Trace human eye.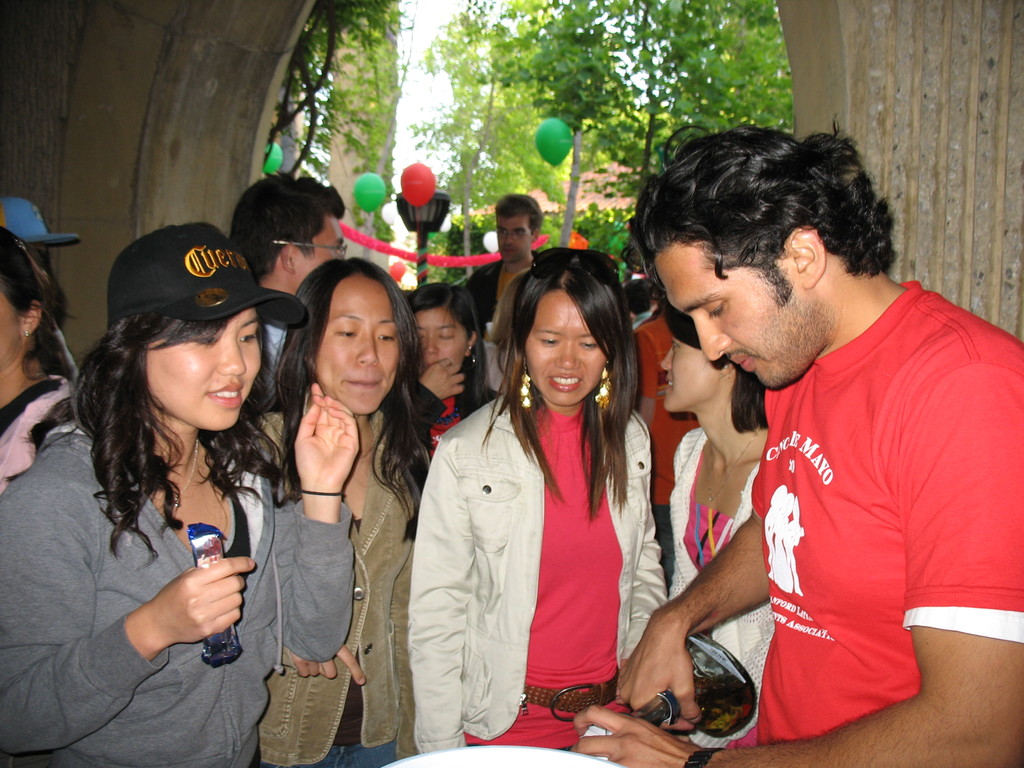
Traced to (left=236, top=328, right=259, bottom=347).
